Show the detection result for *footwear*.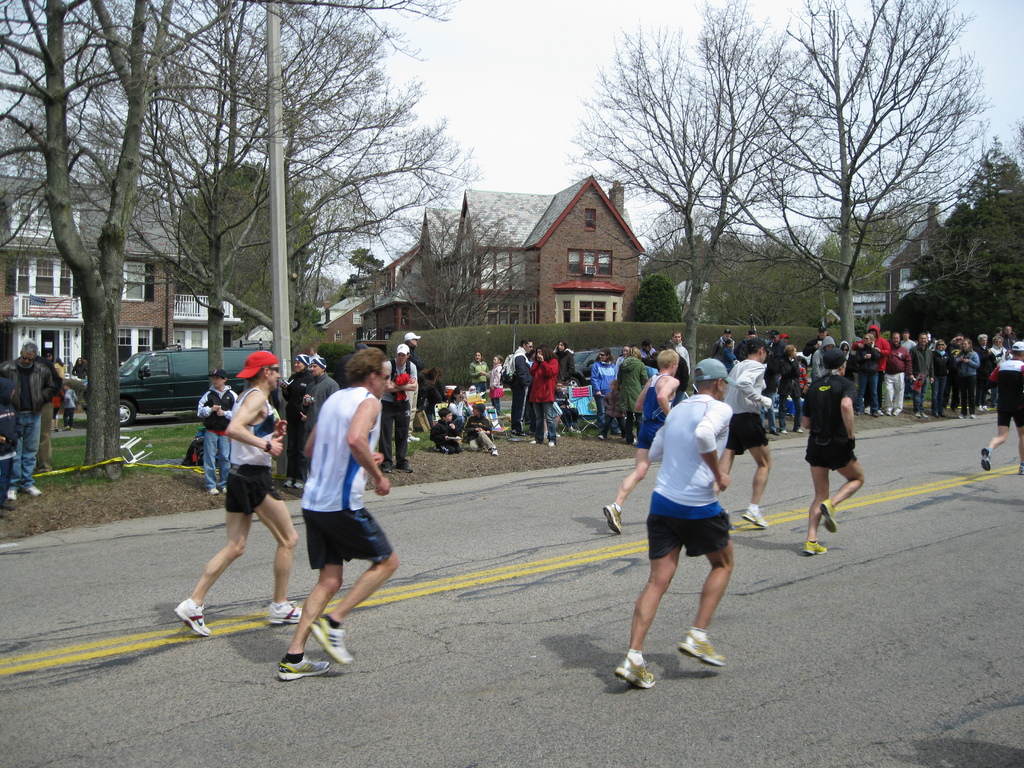
[511,430,524,437].
